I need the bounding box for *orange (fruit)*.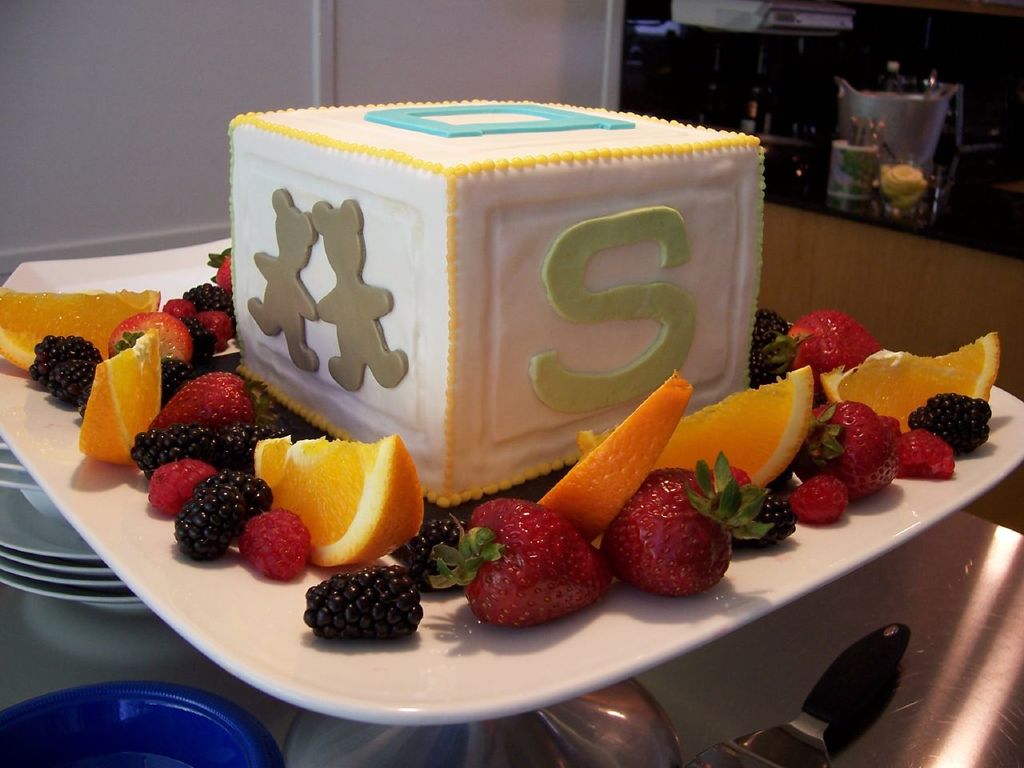
Here it is: [x1=534, y1=366, x2=683, y2=534].
